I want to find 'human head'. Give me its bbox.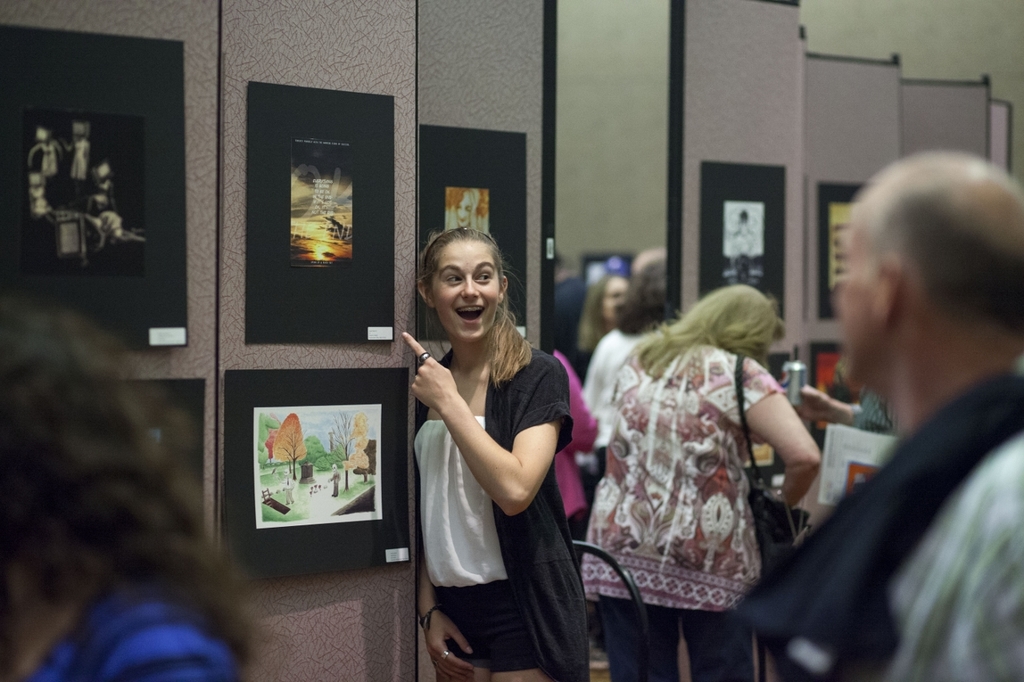
crop(329, 460, 341, 474).
